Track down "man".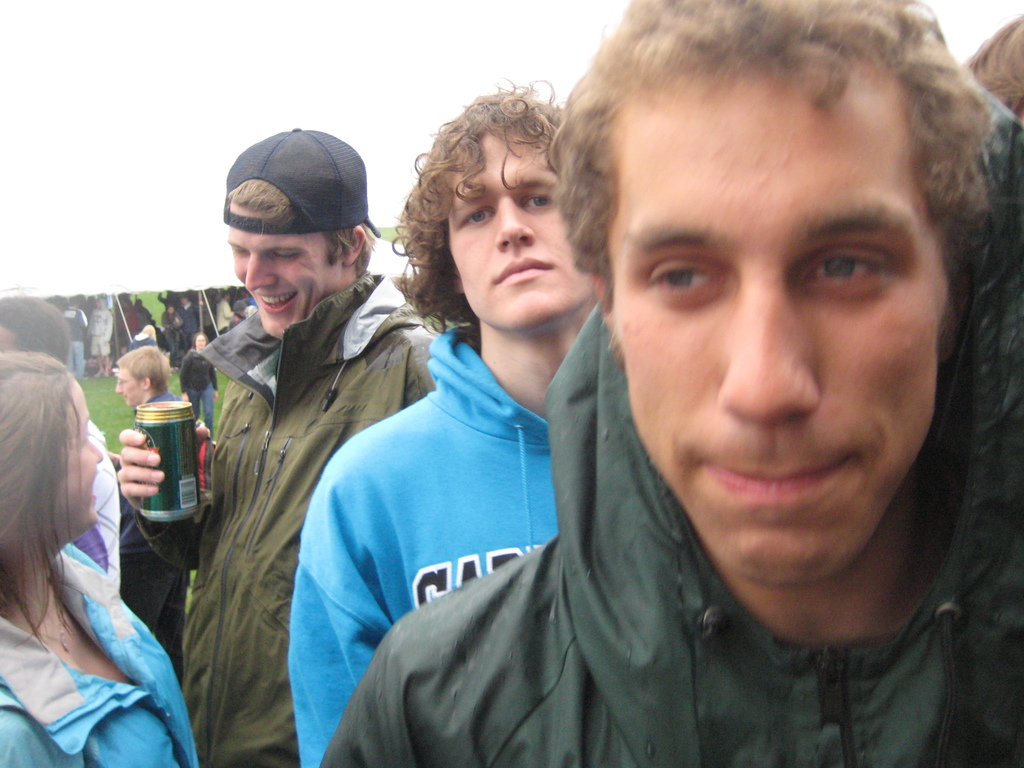
Tracked to region(0, 294, 122, 591).
